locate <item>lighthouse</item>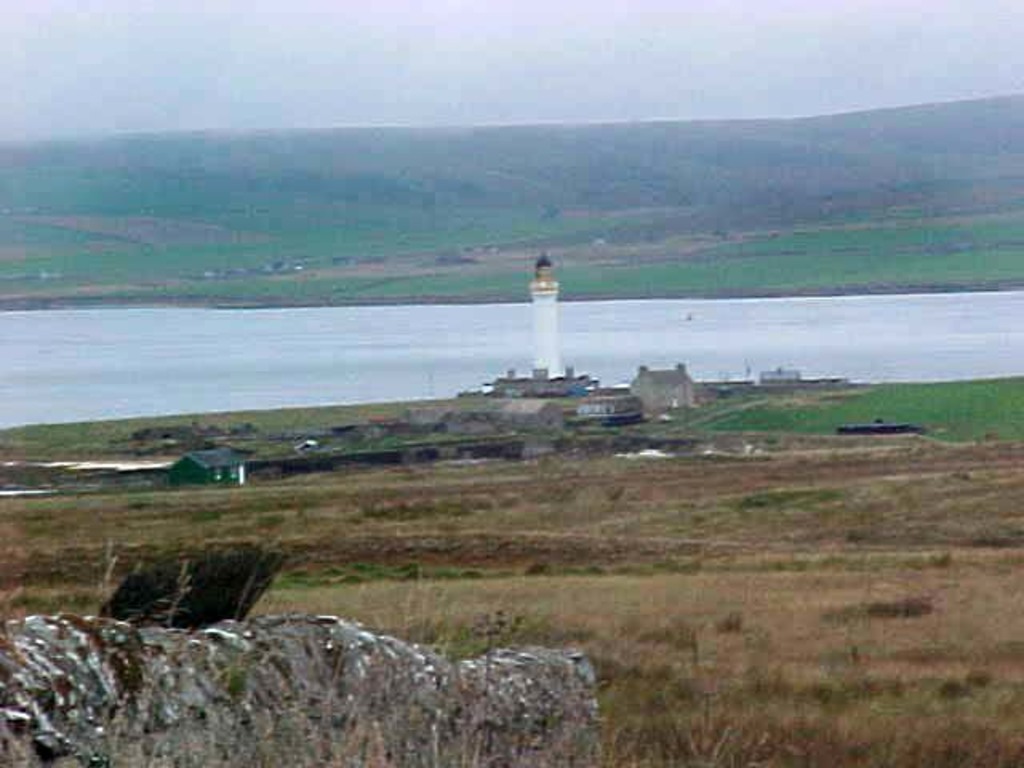
[533,253,562,374]
